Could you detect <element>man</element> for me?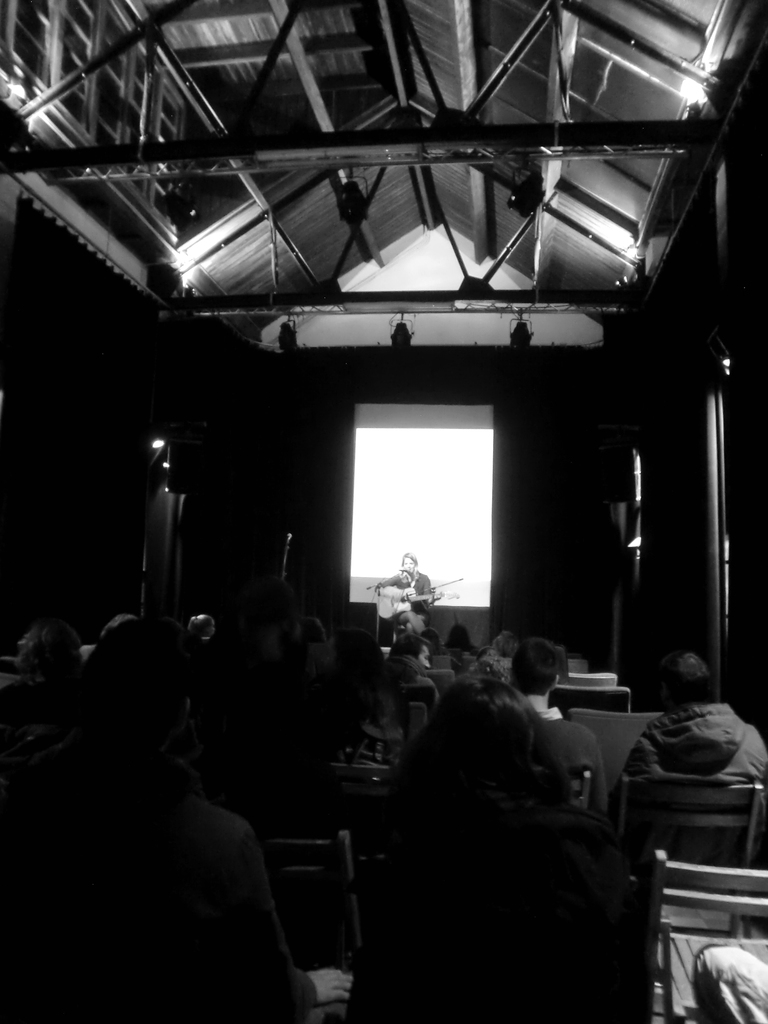
Detection result: {"x1": 513, "y1": 637, "x2": 609, "y2": 810}.
